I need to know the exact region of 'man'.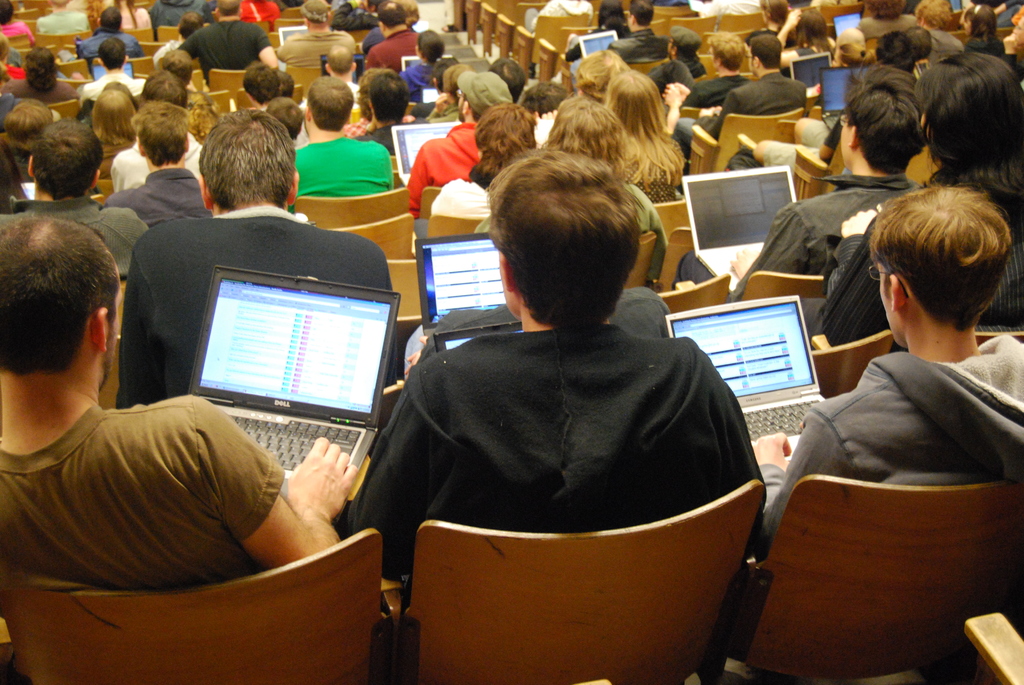
Region: Rect(346, 150, 775, 602).
